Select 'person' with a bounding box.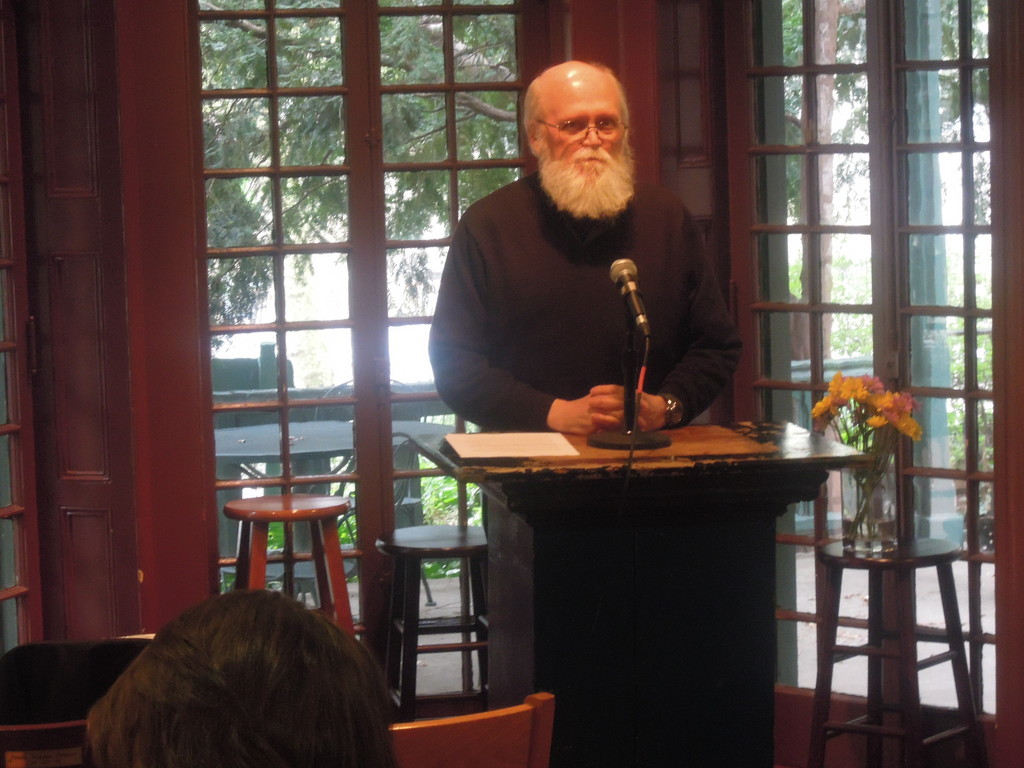
429:55:721:481.
